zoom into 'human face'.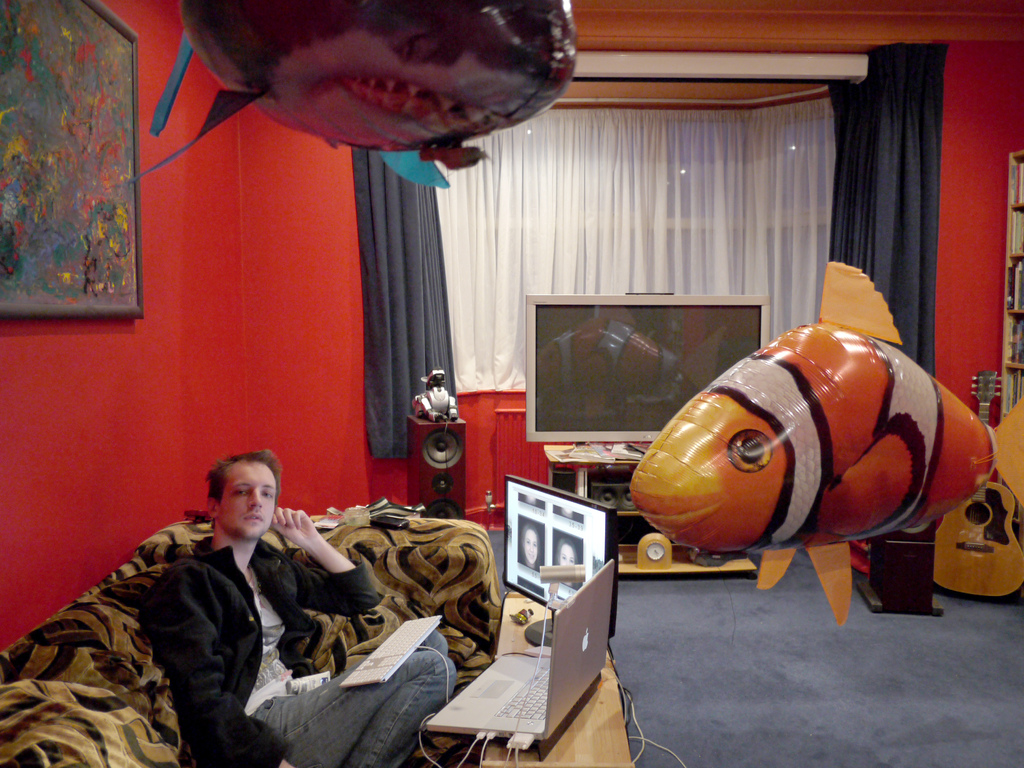
Zoom target: bbox=[558, 543, 575, 566].
